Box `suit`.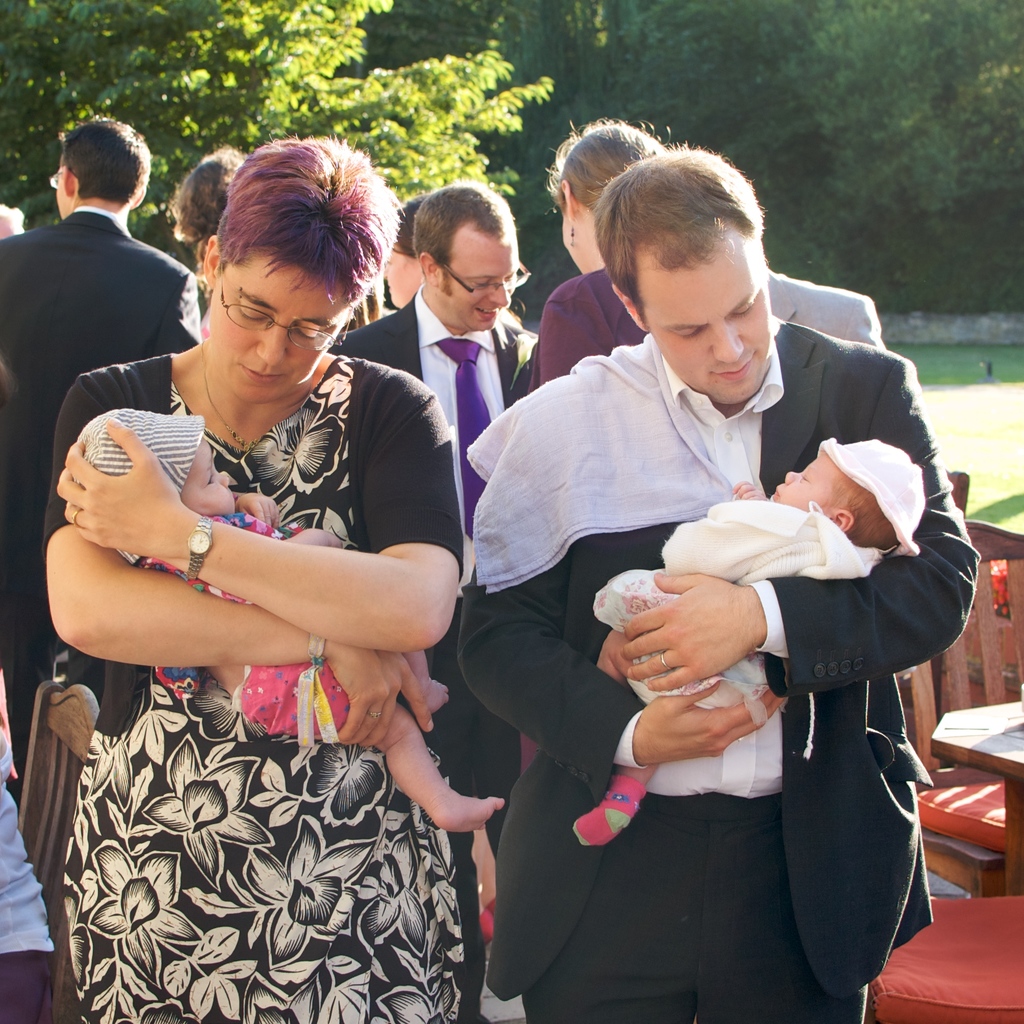
[left=442, top=309, right=991, bottom=1023].
